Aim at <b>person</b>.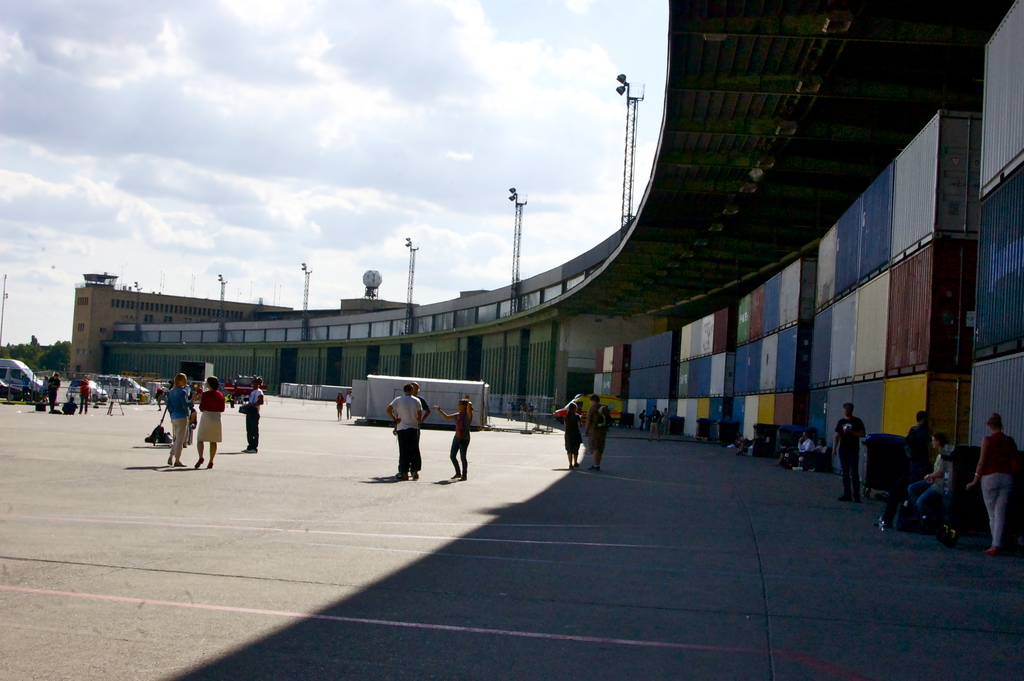
Aimed at bbox=(334, 390, 346, 422).
